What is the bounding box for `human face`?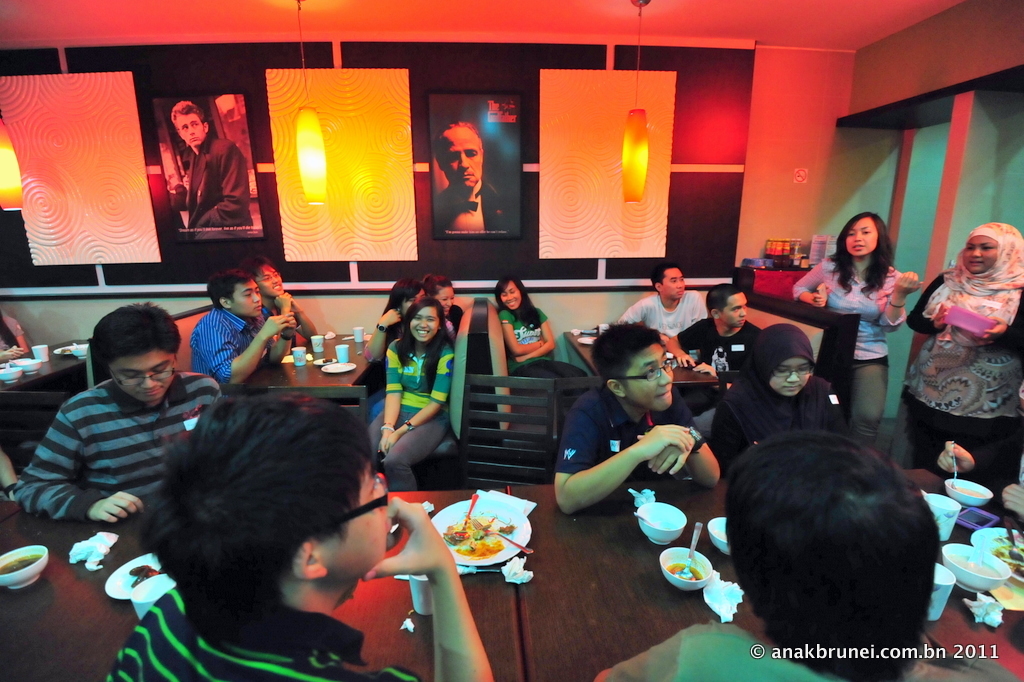
box(445, 130, 489, 195).
